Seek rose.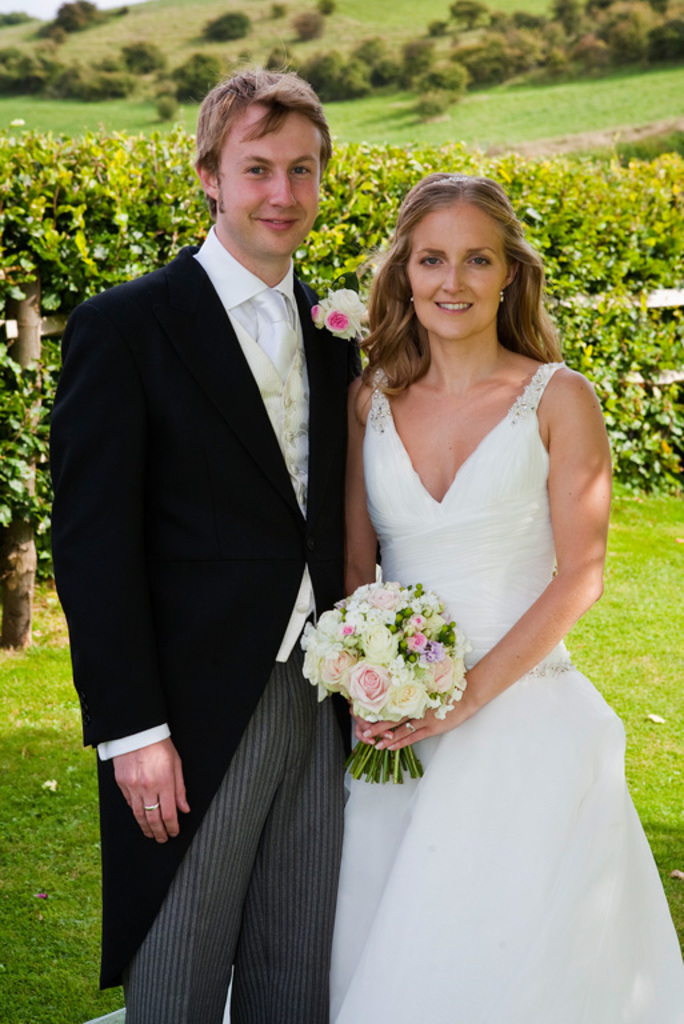
bbox=[325, 289, 371, 324].
